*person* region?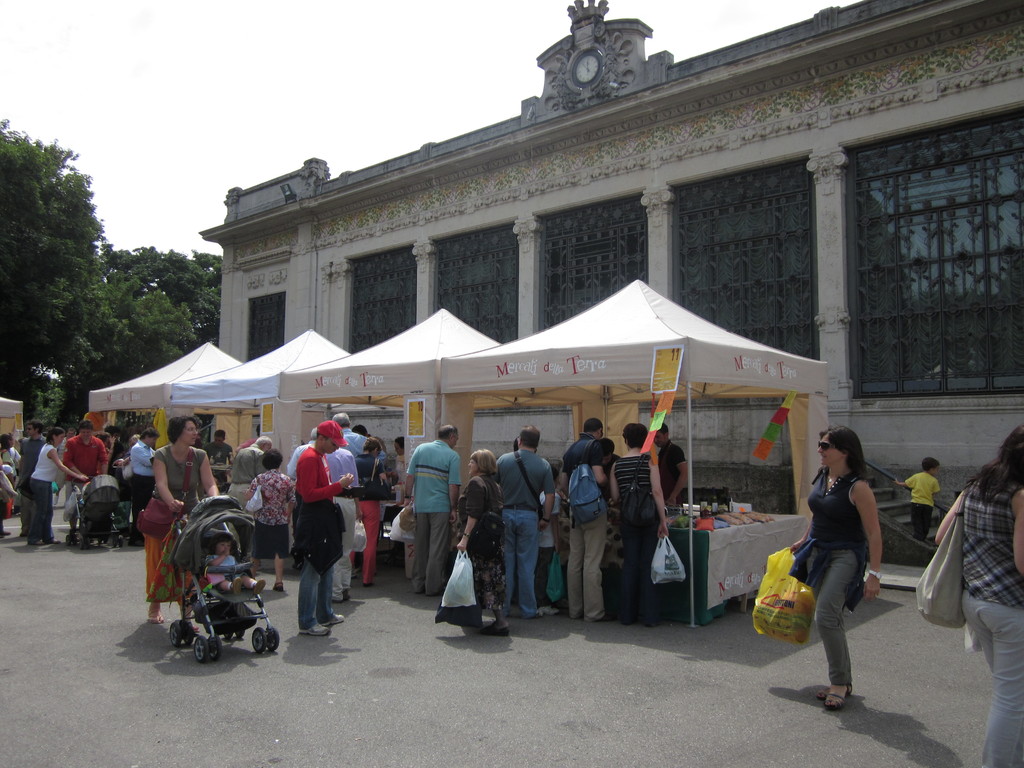
locate(936, 426, 1023, 767)
